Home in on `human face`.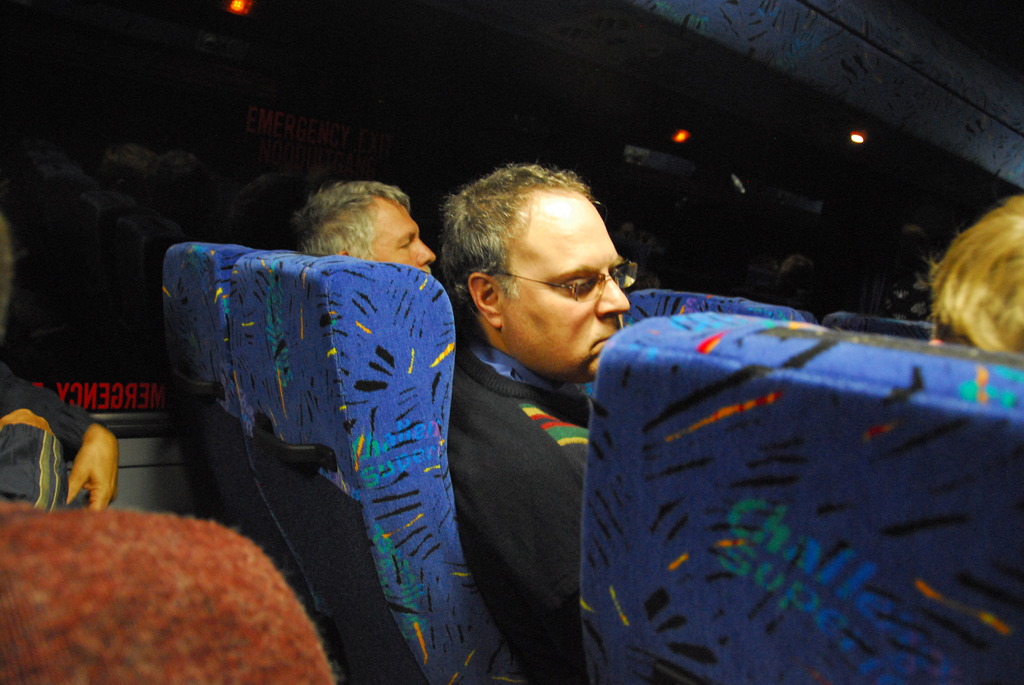
Homed in at <region>365, 202, 438, 274</region>.
